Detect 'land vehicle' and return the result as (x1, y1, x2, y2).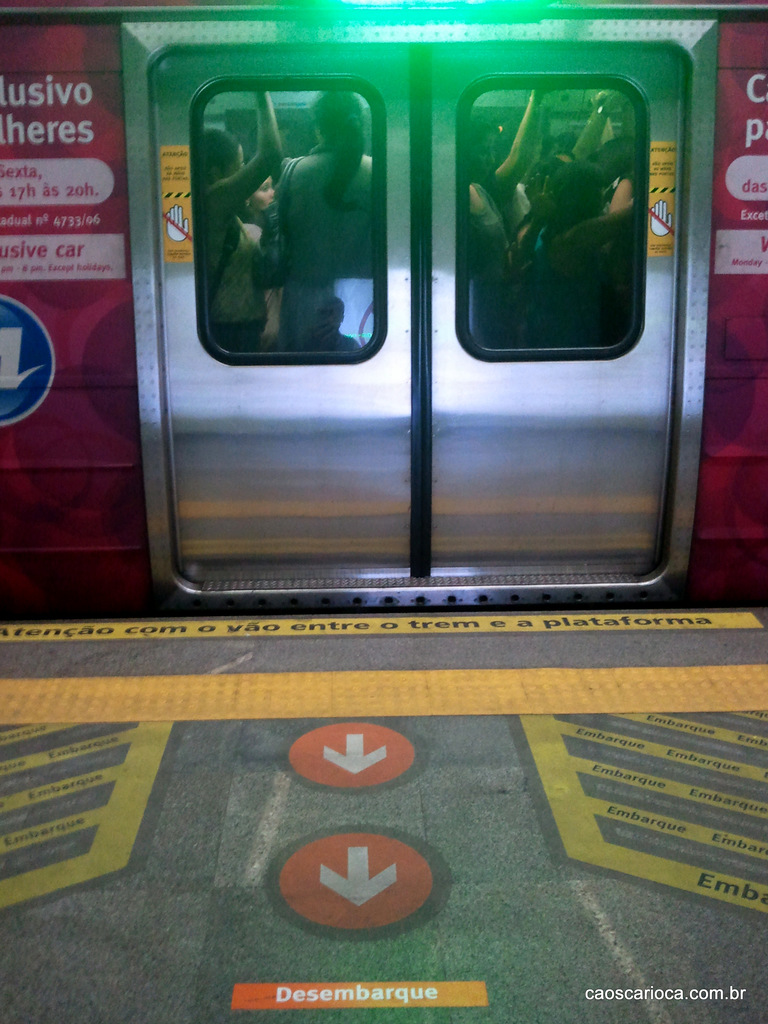
(0, 0, 767, 610).
